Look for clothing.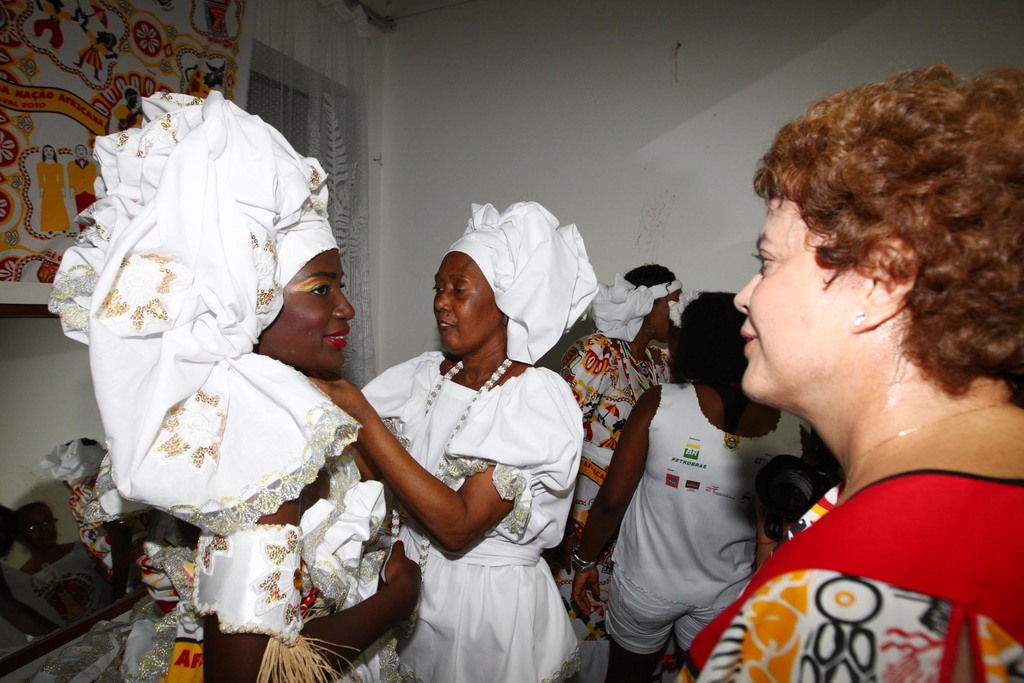
Found: l=670, t=454, r=1023, b=682.
